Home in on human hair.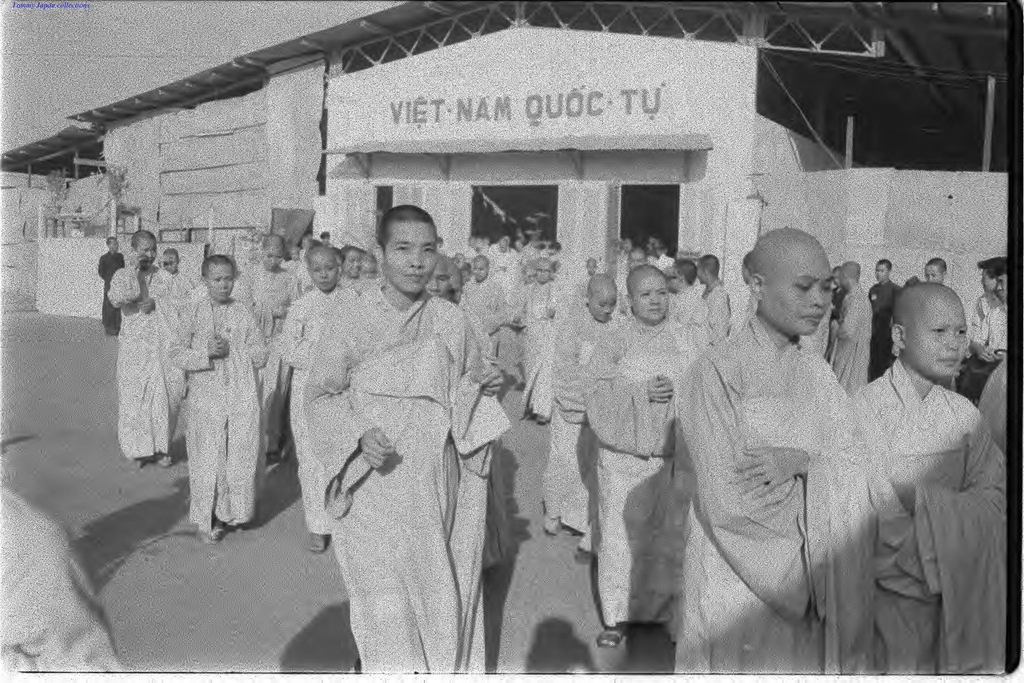
Homed in at detection(675, 259, 698, 286).
